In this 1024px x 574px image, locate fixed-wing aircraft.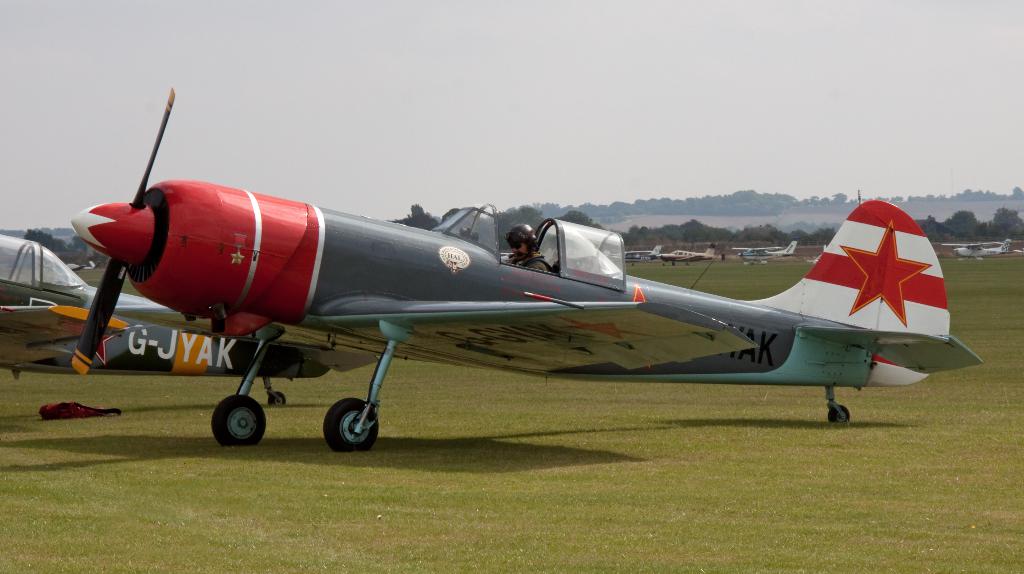
Bounding box: bbox(734, 243, 804, 264).
